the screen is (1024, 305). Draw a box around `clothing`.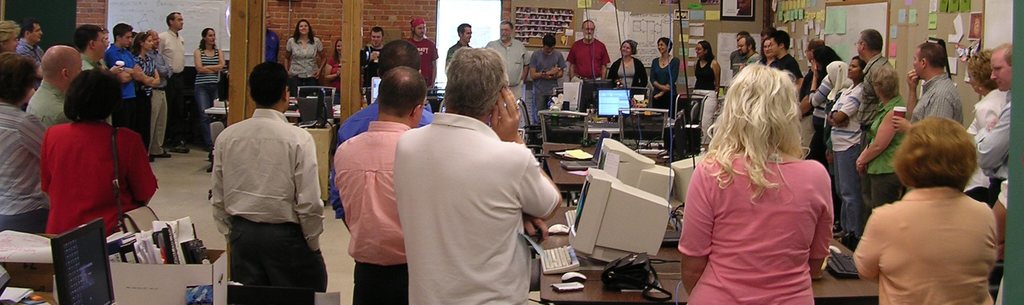
bbox=[31, 74, 68, 120].
